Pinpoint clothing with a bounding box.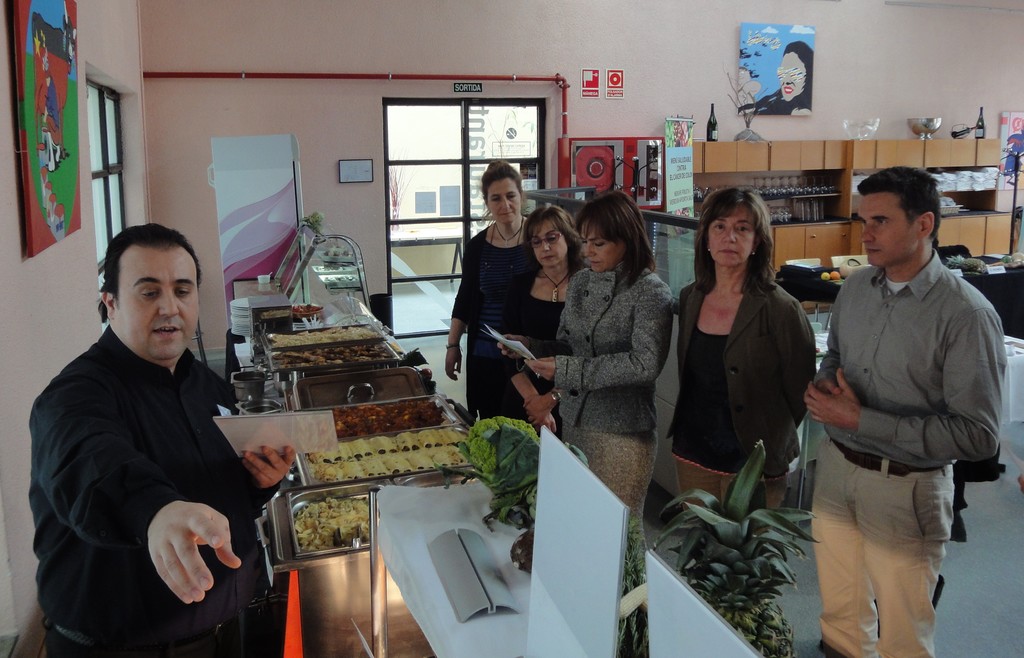
x1=657 y1=262 x2=814 y2=502.
